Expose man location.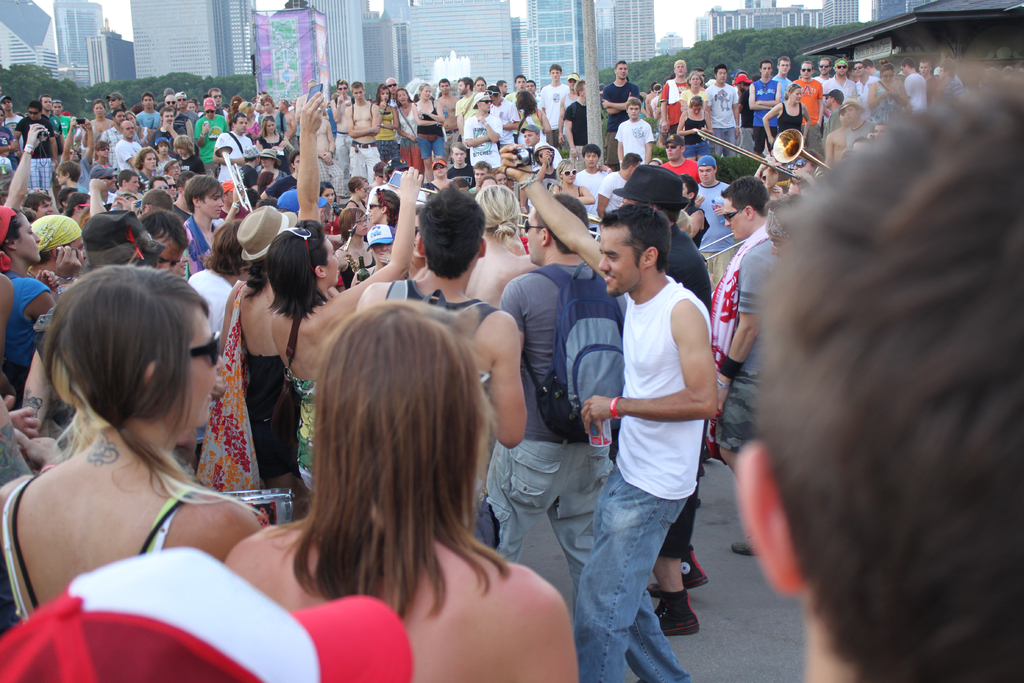
Exposed at (x1=812, y1=55, x2=831, y2=84).
